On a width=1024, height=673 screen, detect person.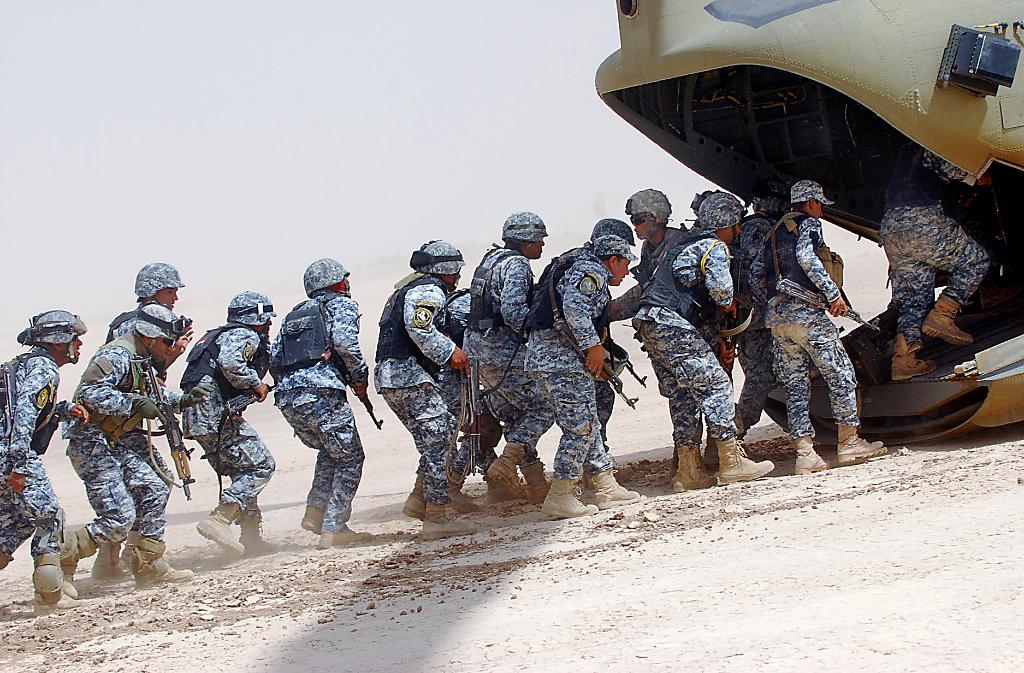
46/298/192/599.
